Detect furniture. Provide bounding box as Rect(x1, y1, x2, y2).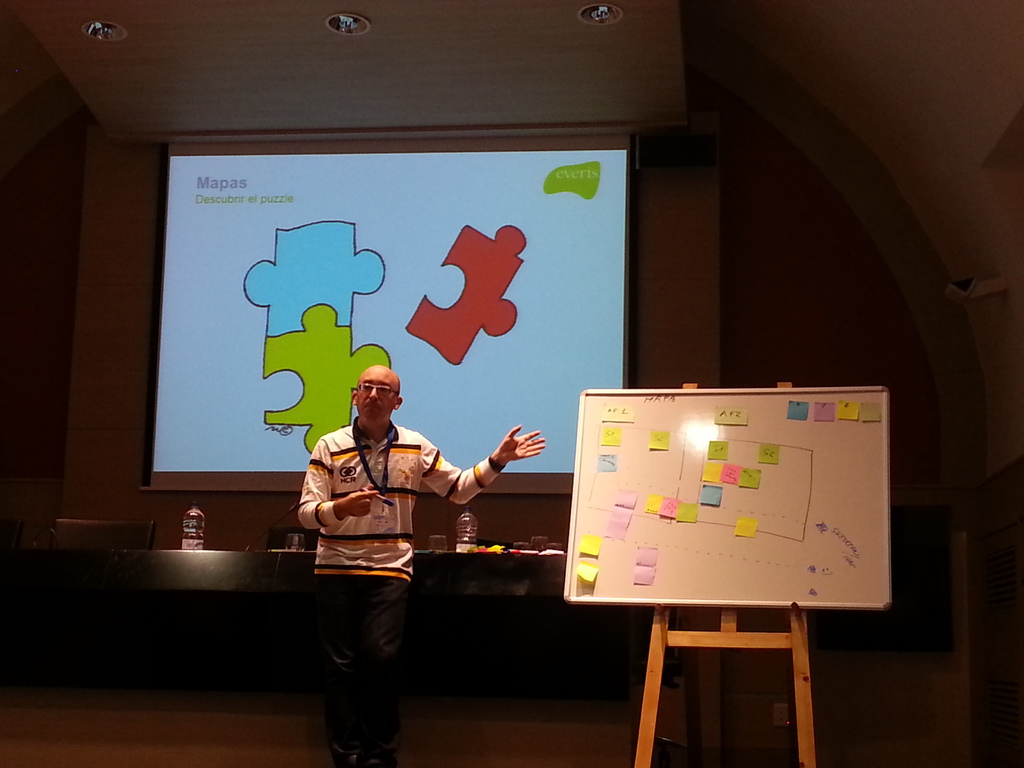
Rect(0, 519, 25, 549).
